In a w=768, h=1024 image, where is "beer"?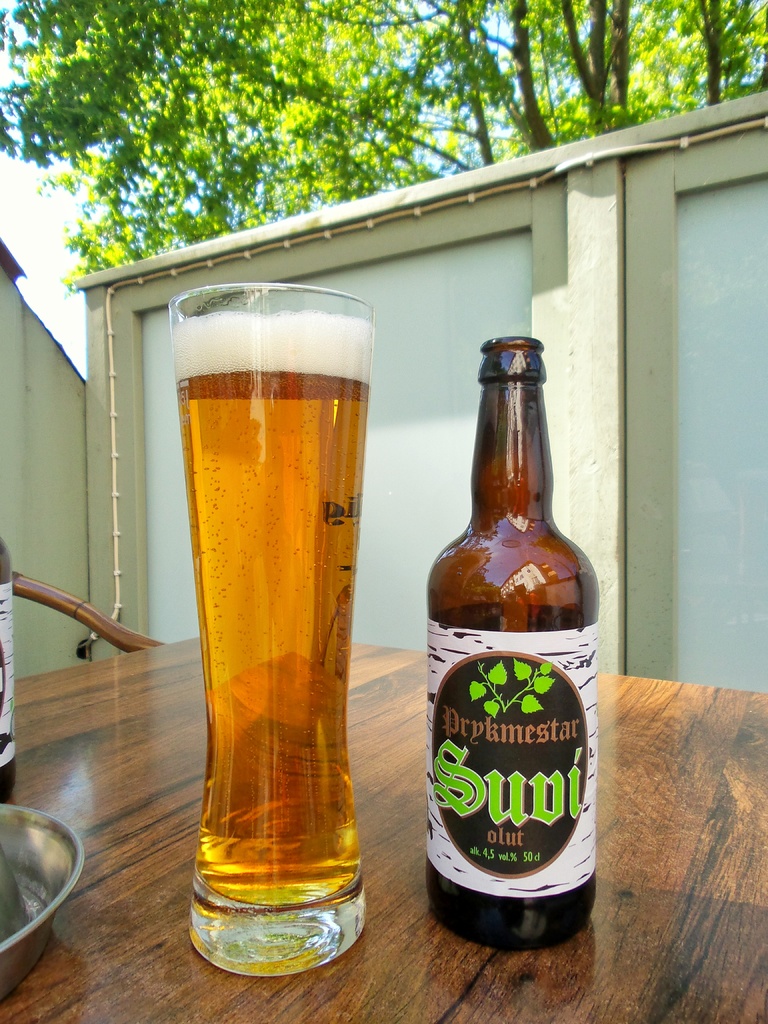
0:538:12:802.
